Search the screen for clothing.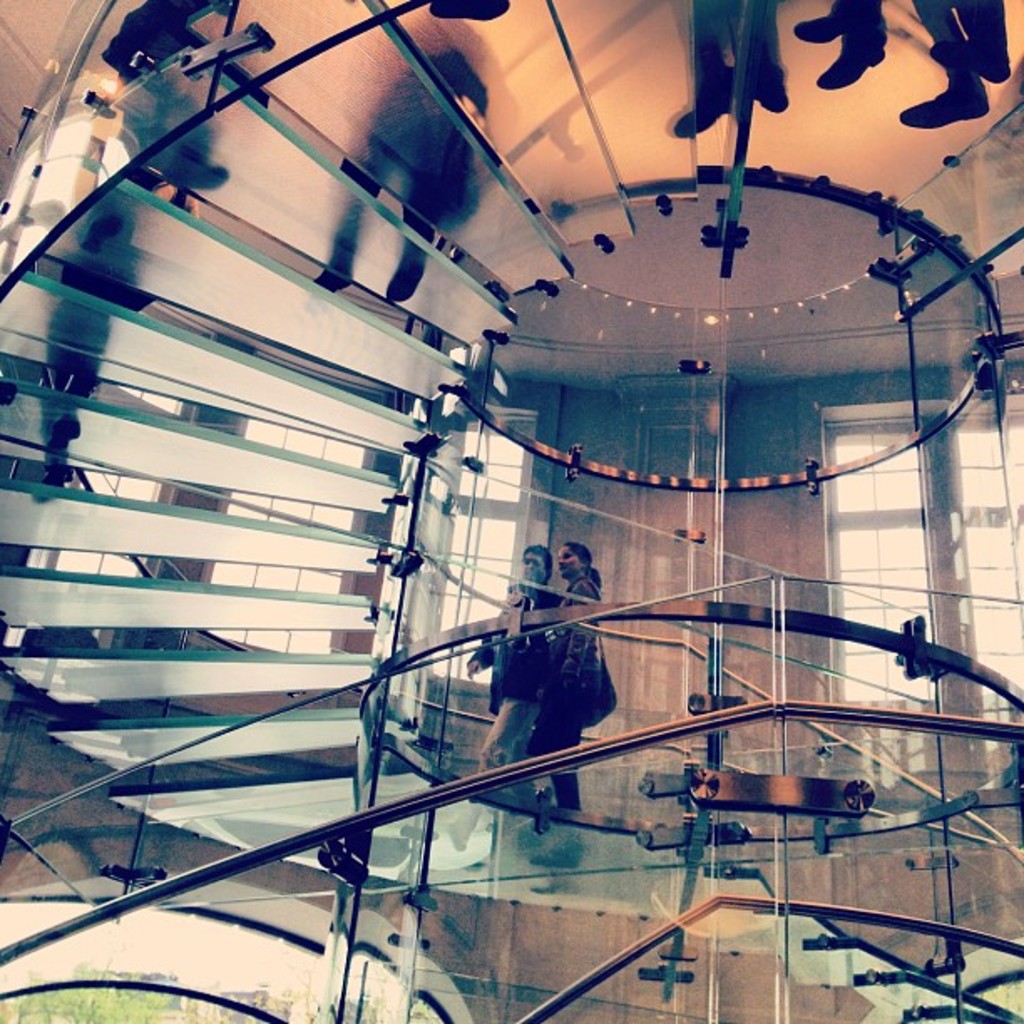
Found at (33, 266, 119, 400).
